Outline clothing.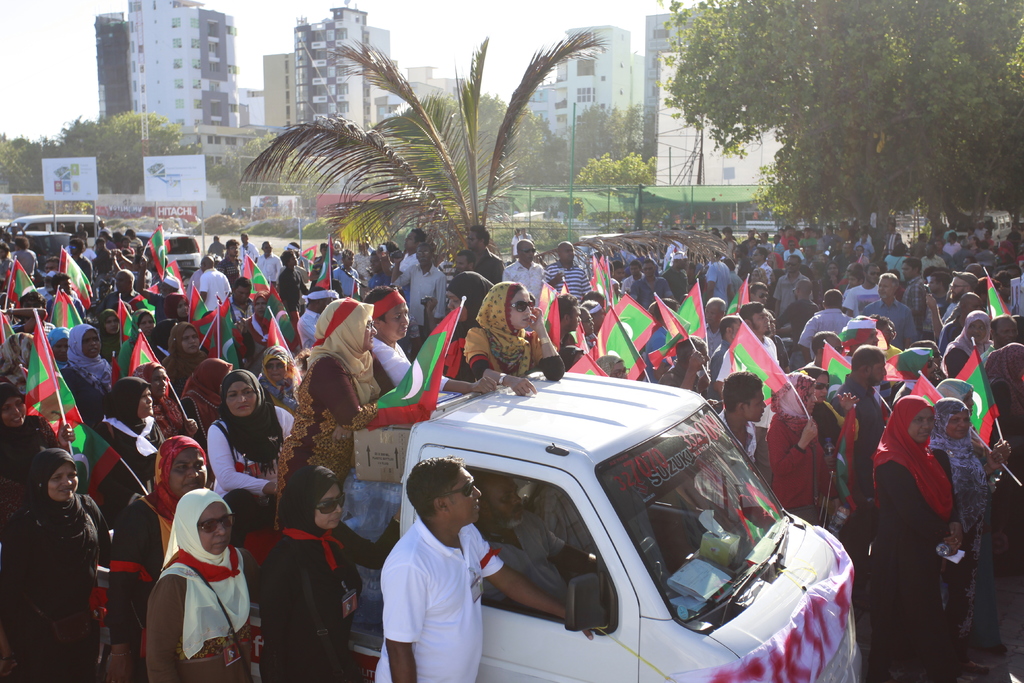
Outline: 102, 434, 221, 682.
